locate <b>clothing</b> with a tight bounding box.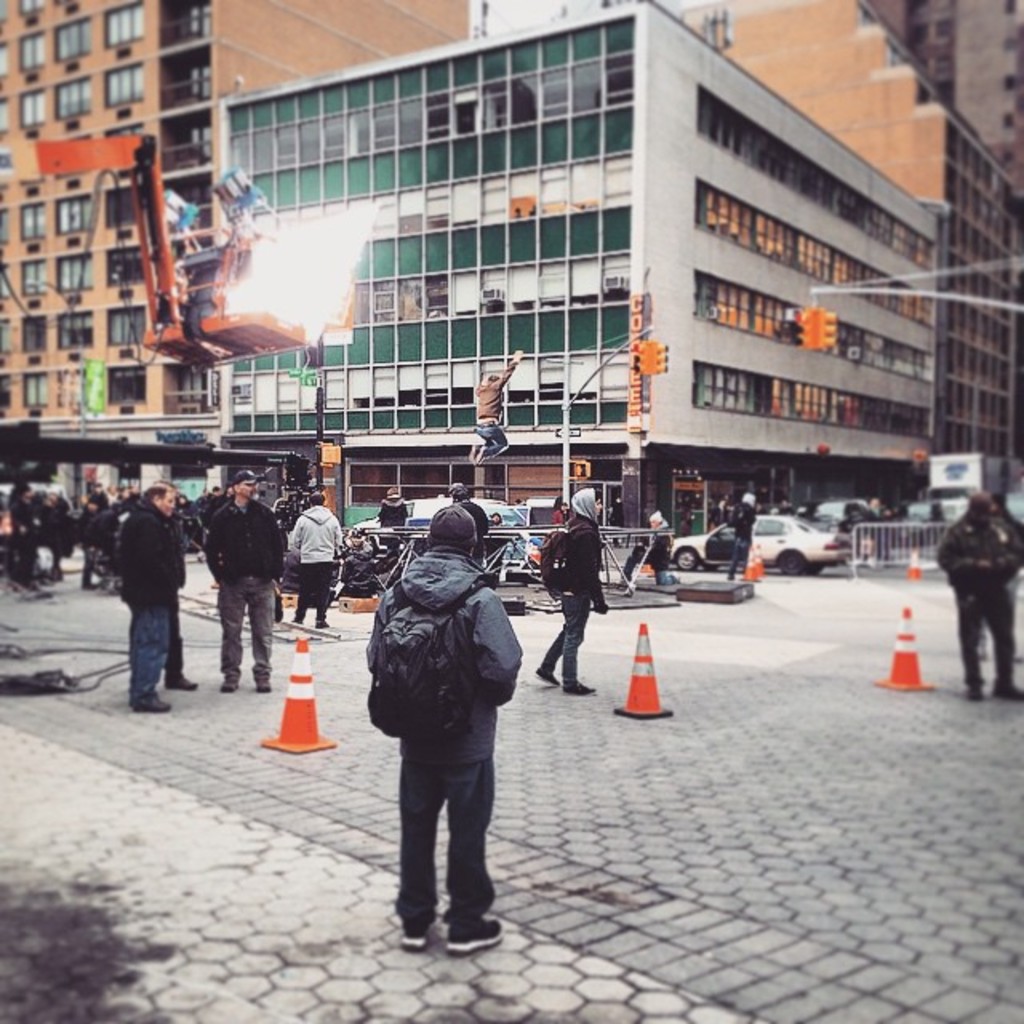
box=[371, 491, 400, 554].
